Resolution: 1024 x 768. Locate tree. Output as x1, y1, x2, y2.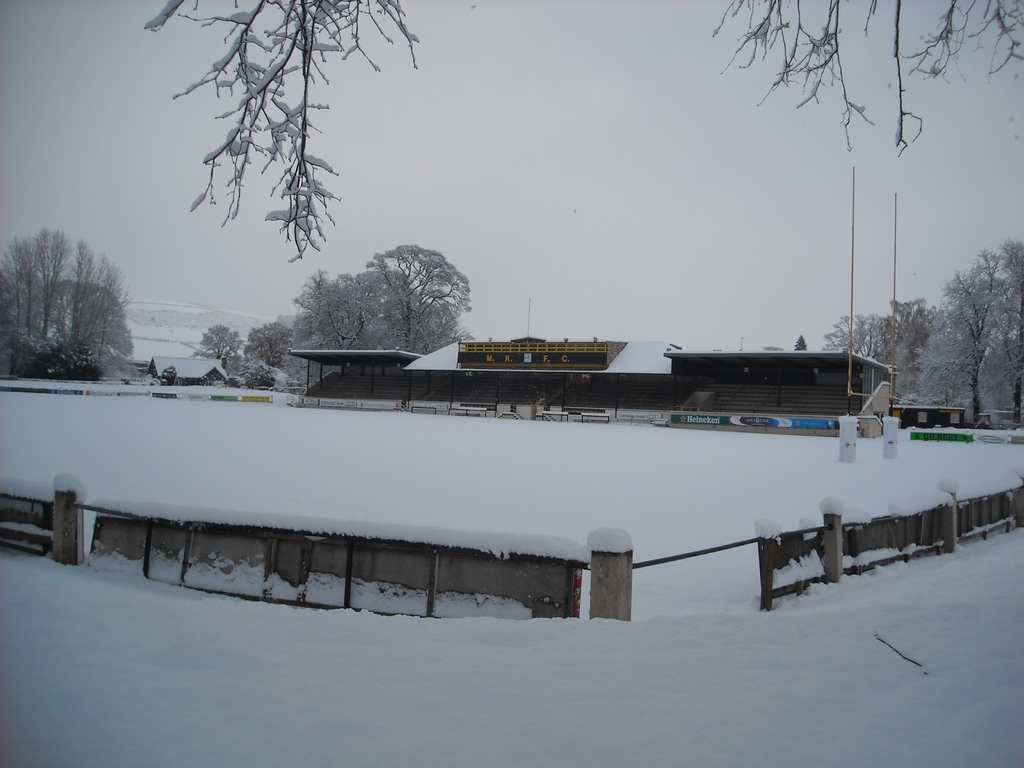
244, 320, 304, 365.
